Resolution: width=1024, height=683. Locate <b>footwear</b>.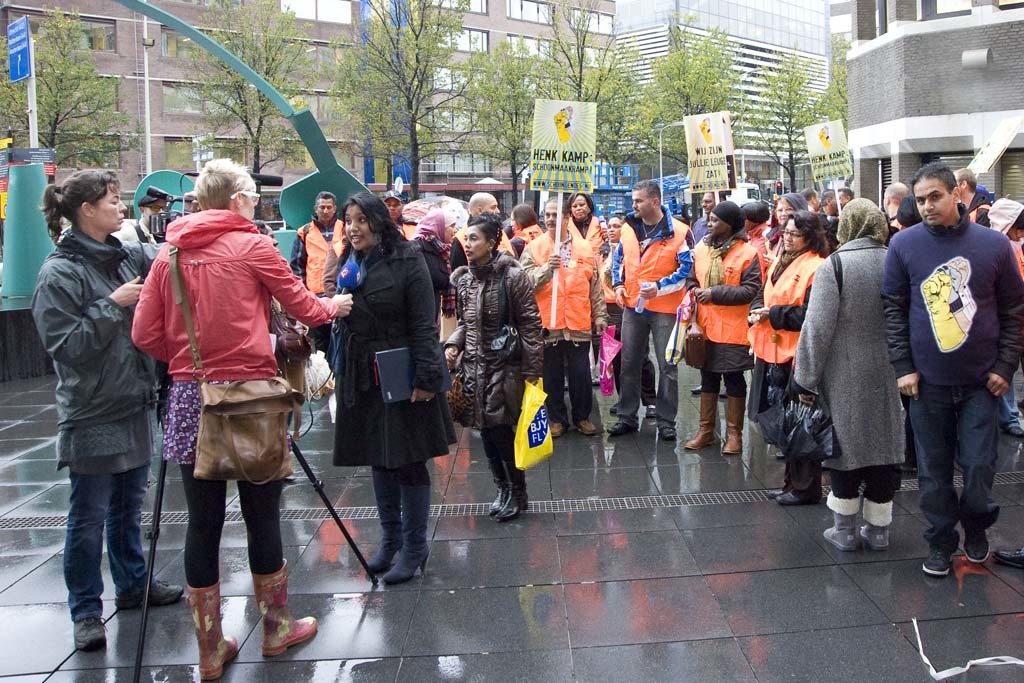
rect(251, 557, 318, 659).
